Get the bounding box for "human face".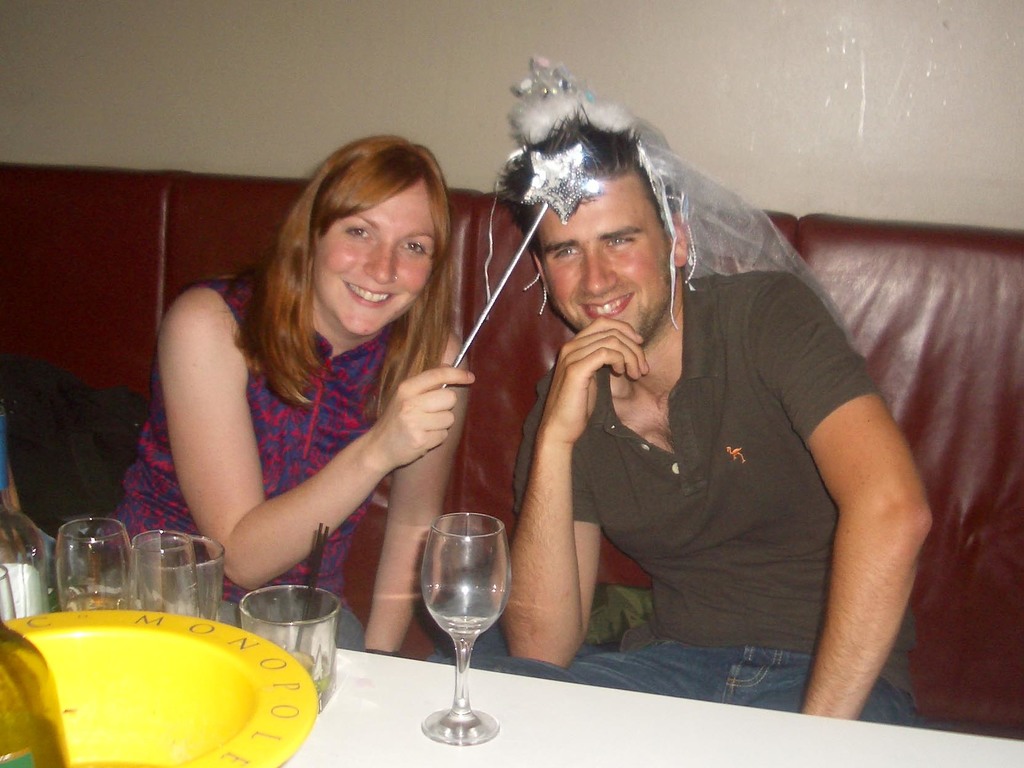
308 179 435 333.
